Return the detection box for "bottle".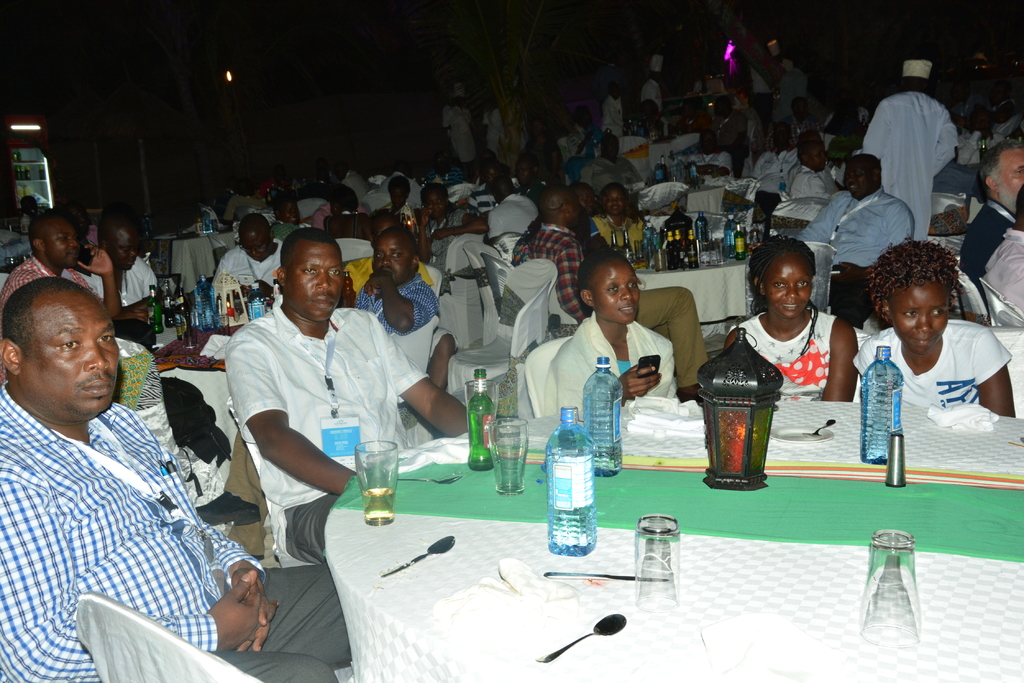
[246,282,264,319].
